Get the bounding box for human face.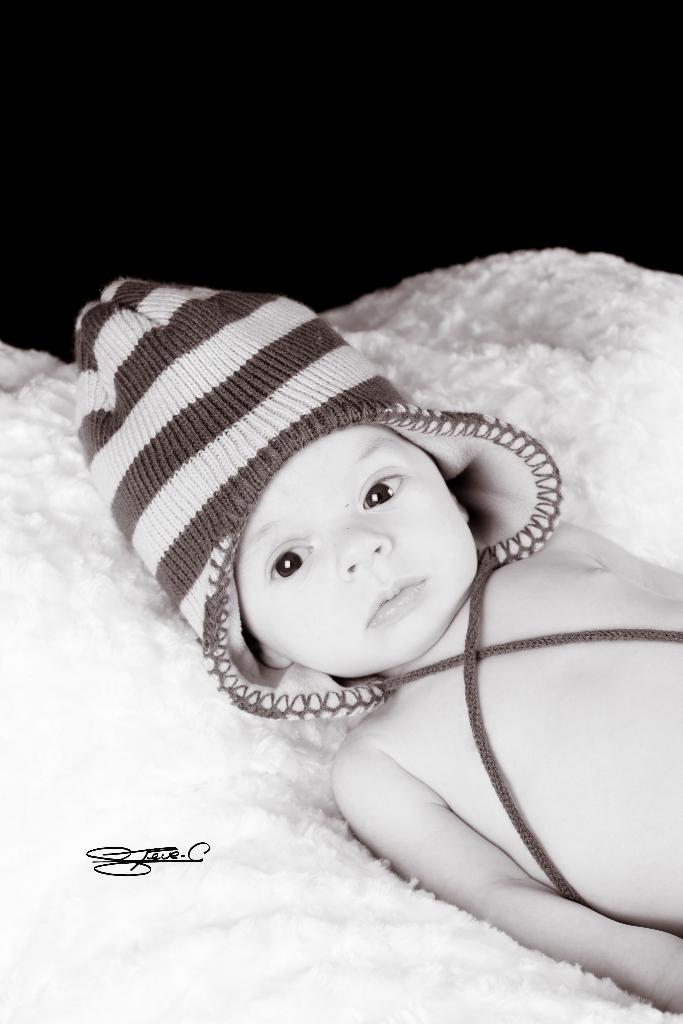
{"left": 239, "top": 422, "right": 479, "bottom": 678}.
